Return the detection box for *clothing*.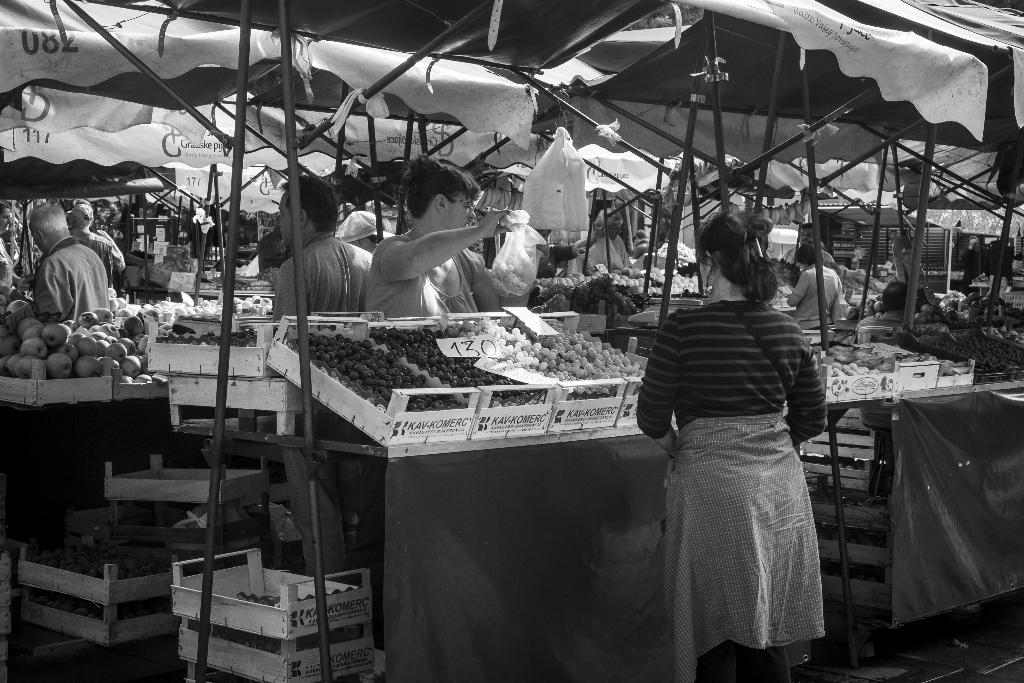
641, 268, 849, 645.
